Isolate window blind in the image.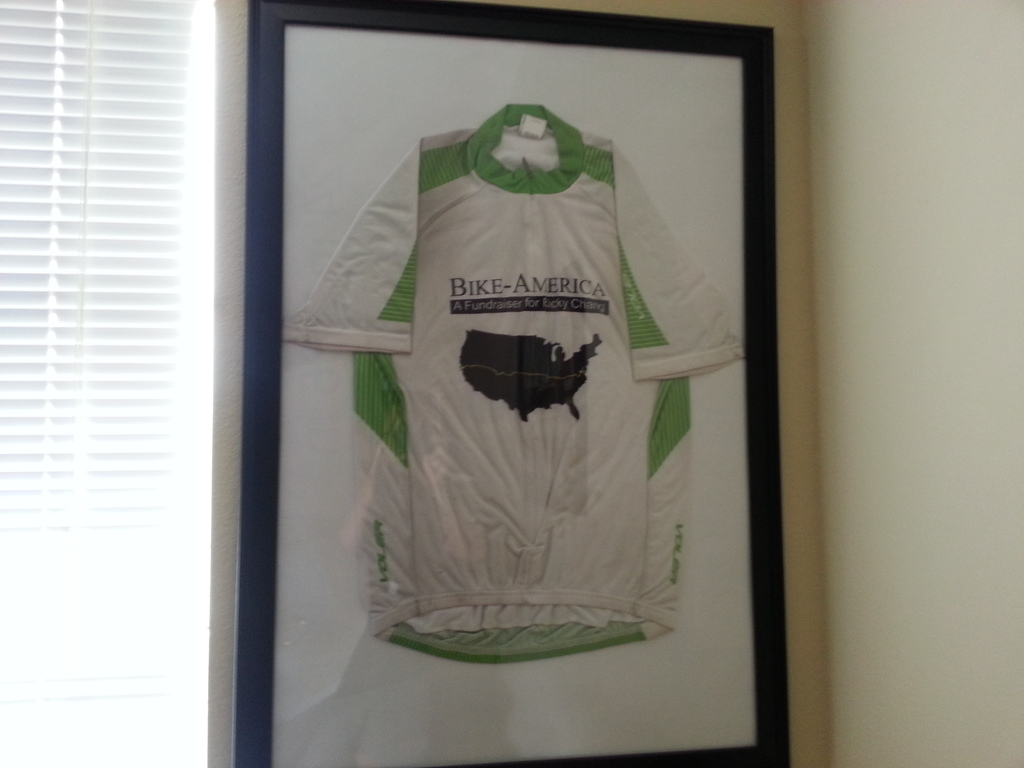
Isolated region: [0,0,212,767].
